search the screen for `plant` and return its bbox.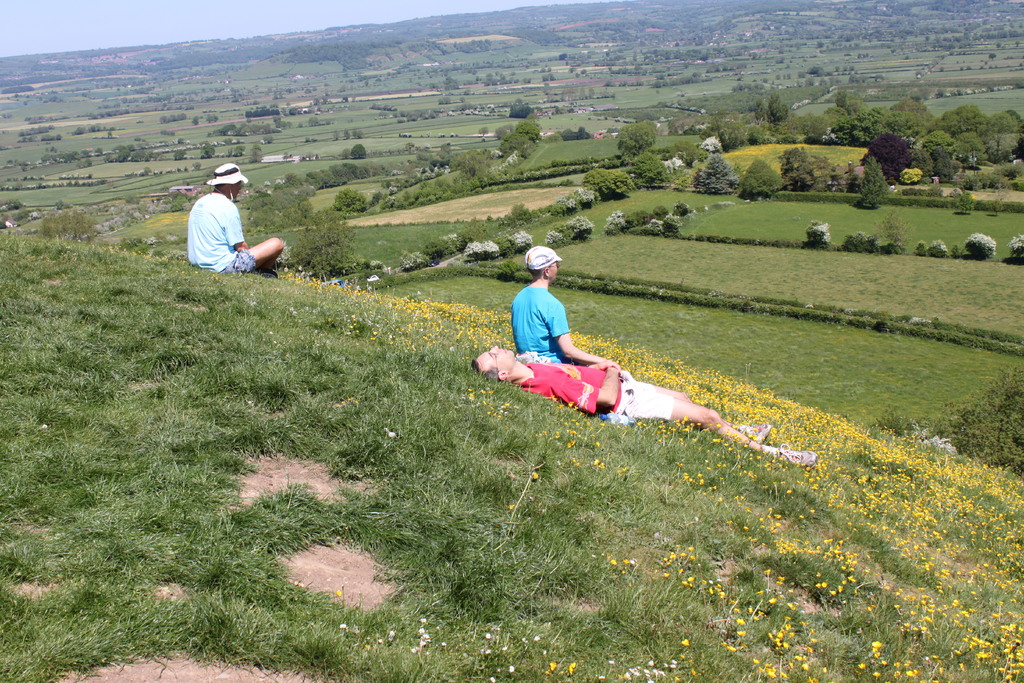
Found: crop(483, 236, 504, 265).
